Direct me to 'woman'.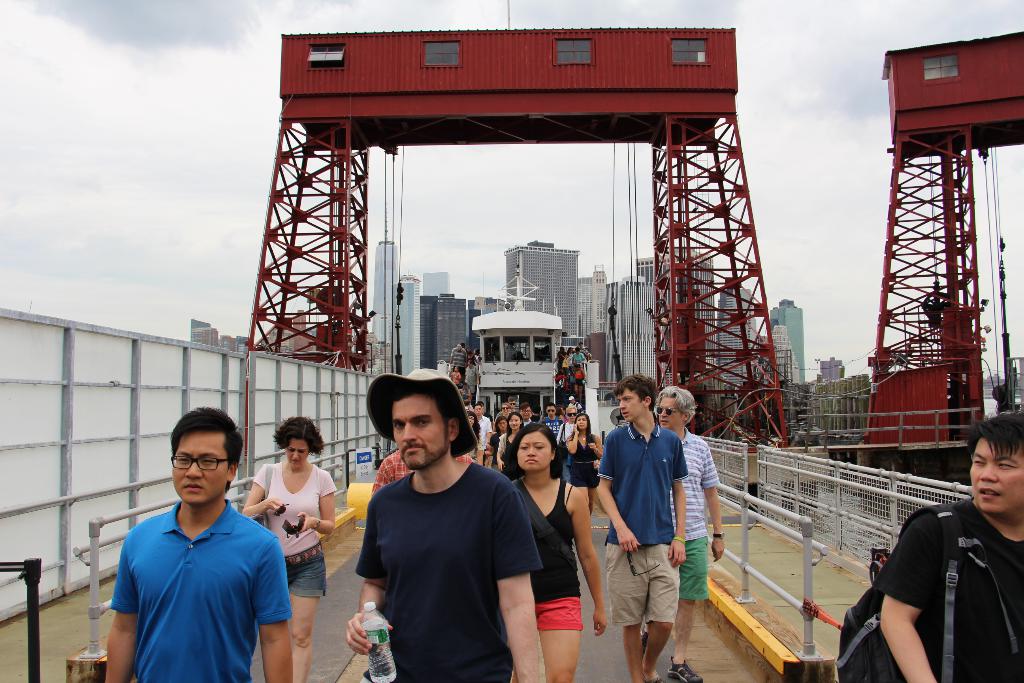
Direction: [564,347,573,371].
